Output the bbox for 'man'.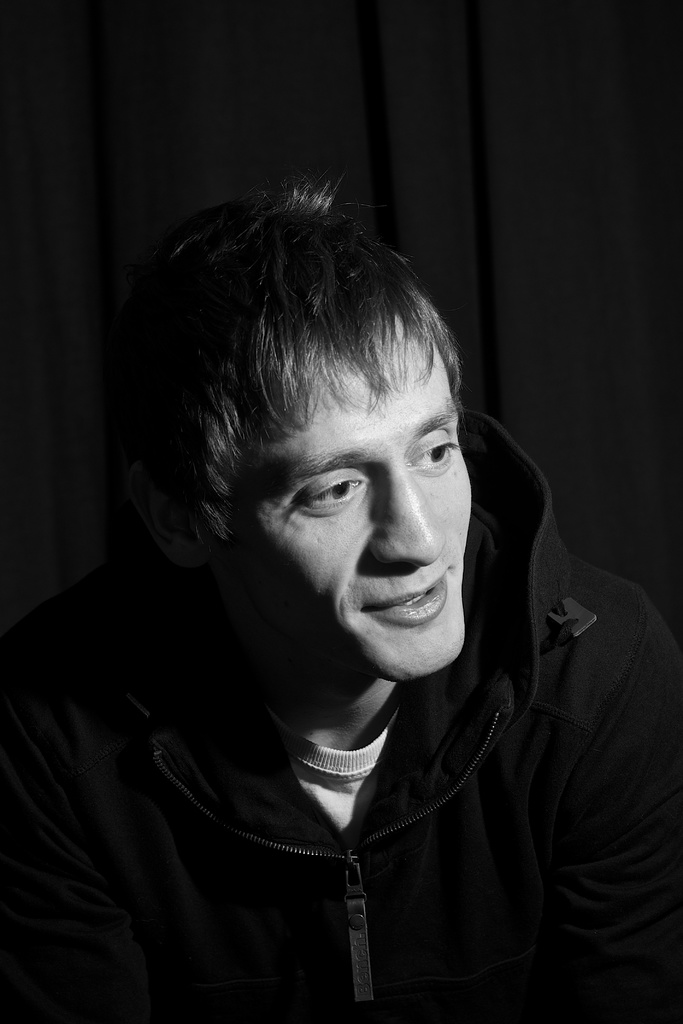
x1=1, y1=169, x2=682, y2=1013.
